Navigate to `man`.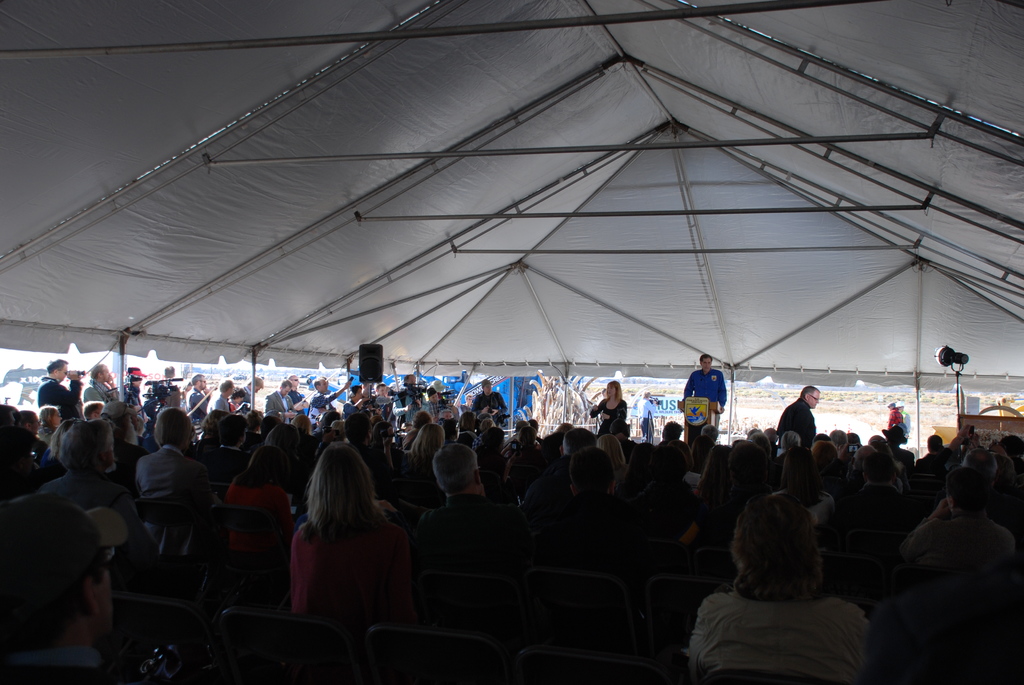
Navigation target: 420:437:545:562.
